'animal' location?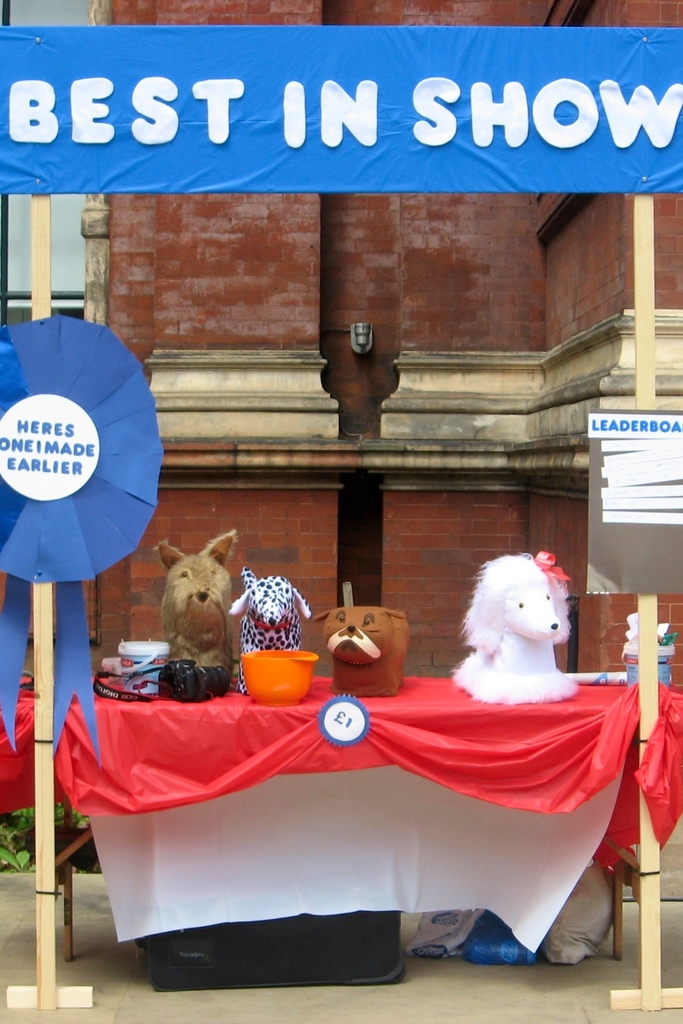
crop(227, 570, 320, 705)
